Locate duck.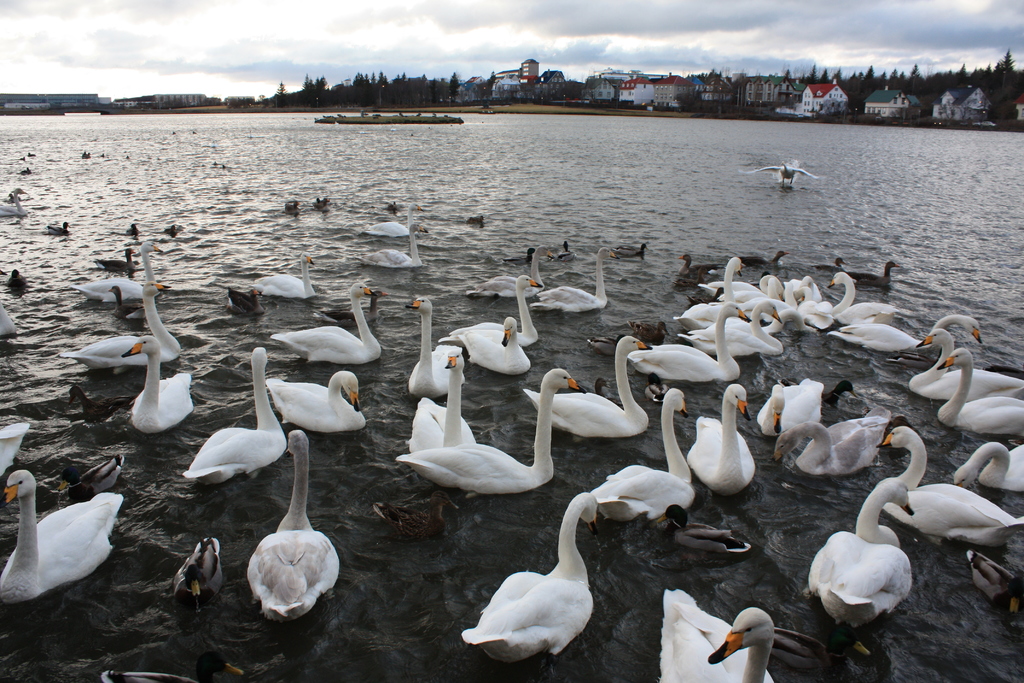
Bounding box: select_region(396, 367, 590, 496).
